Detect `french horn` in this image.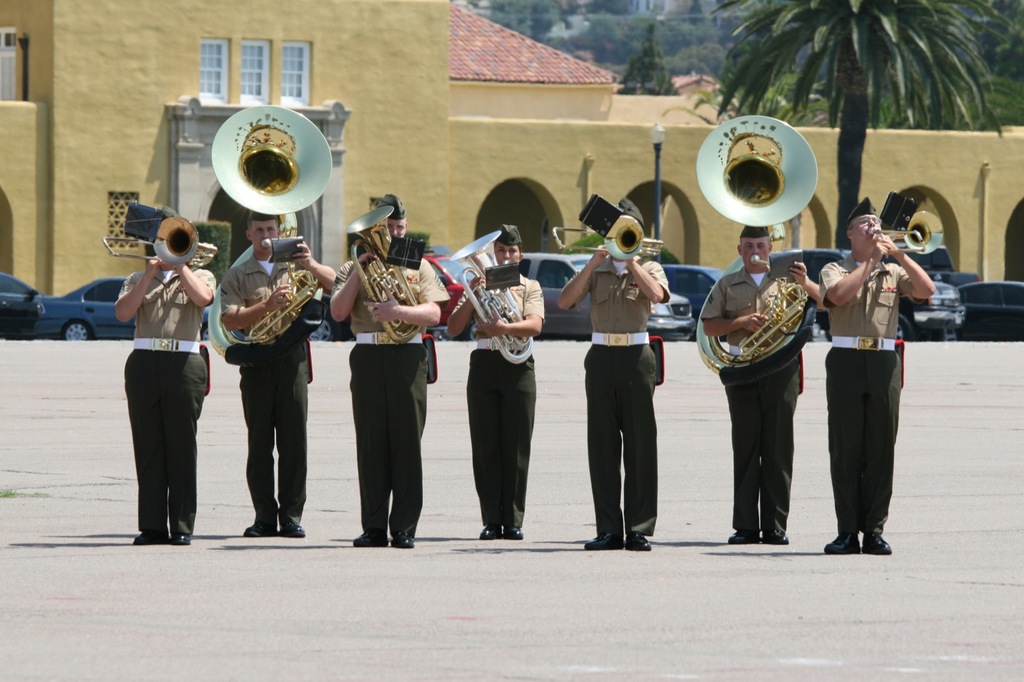
Detection: left=98, top=214, right=221, bottom=273.
